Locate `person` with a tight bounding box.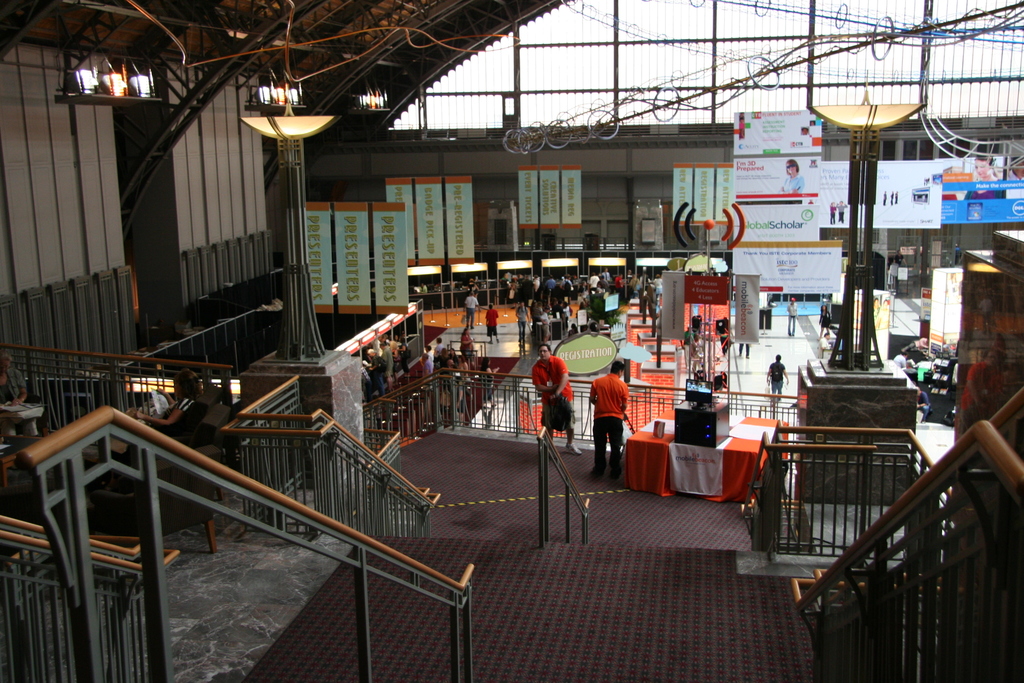
select_region(599, 358, 639, 494).
